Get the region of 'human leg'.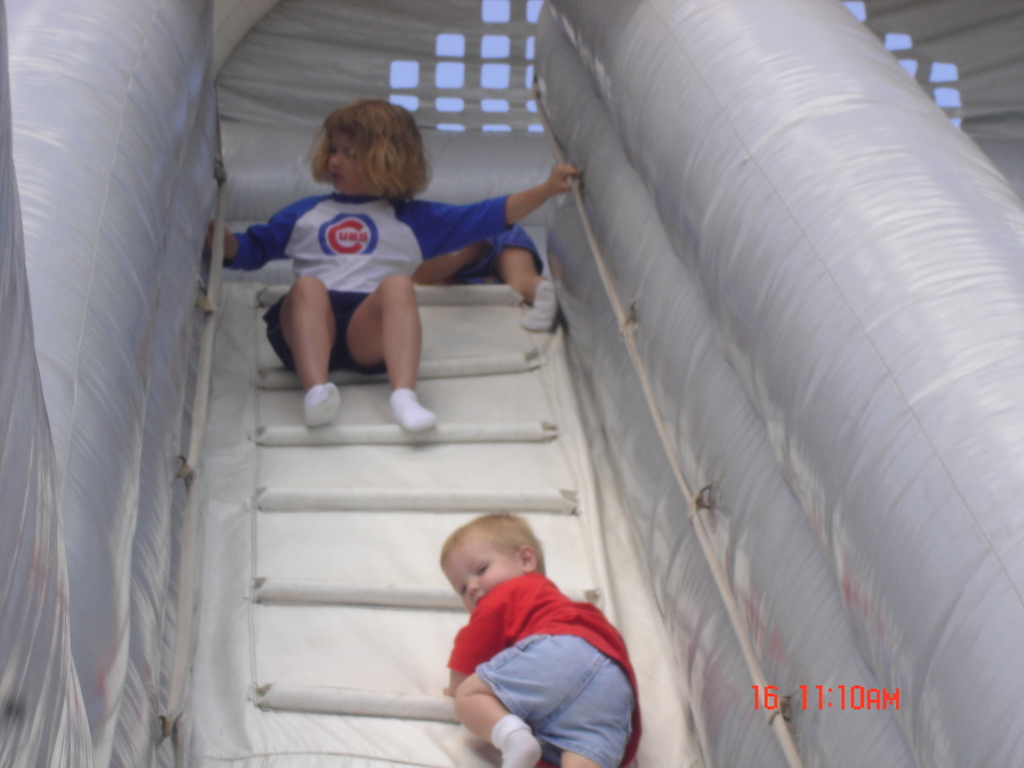
l=345, t=274, r=433, b=441.
